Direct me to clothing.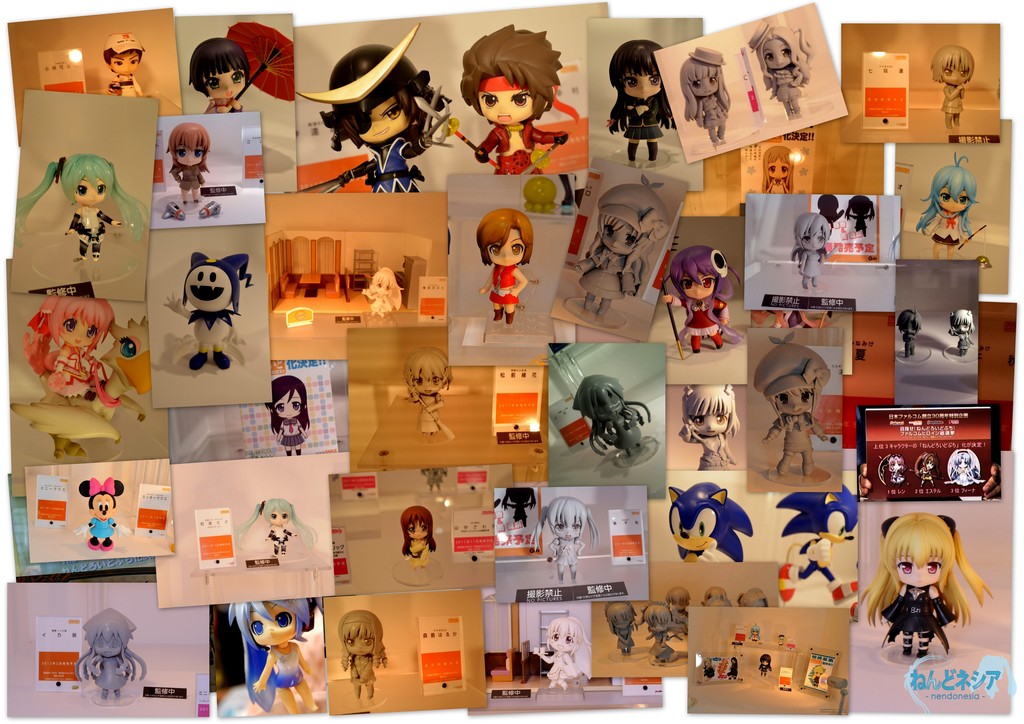
Direction: rect(490, 266, 522, 299).
